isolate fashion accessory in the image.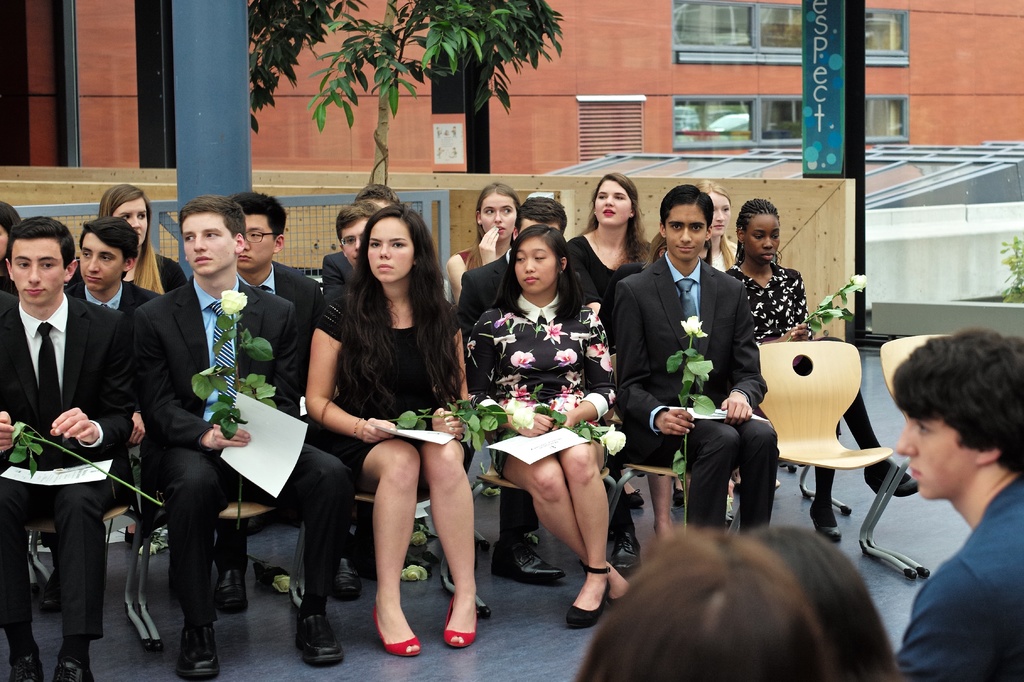
Isolated region: box(211, 299, 240, 399).
